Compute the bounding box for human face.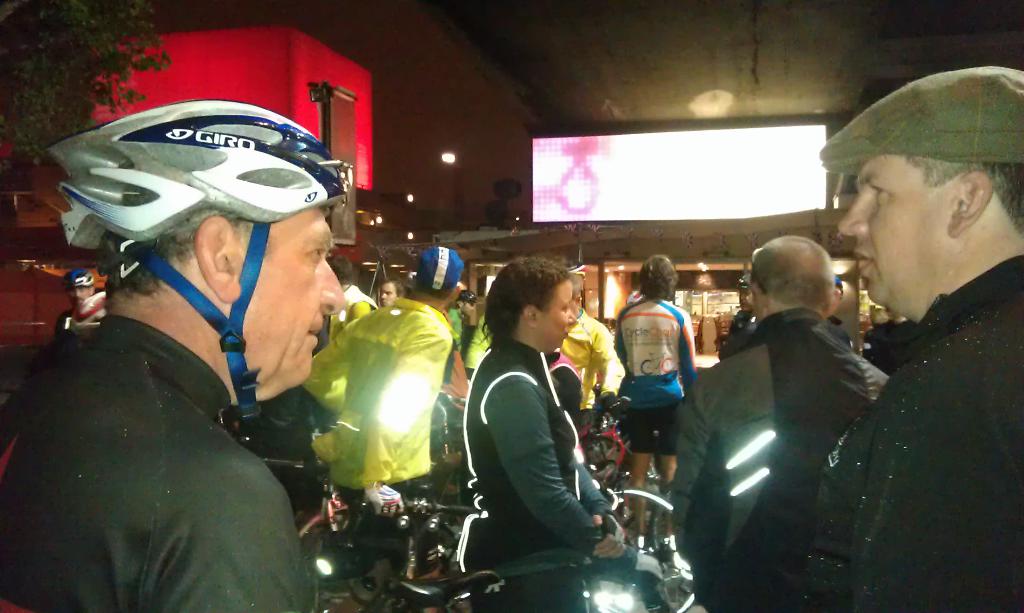
locate(834, 150, 945, 308).
